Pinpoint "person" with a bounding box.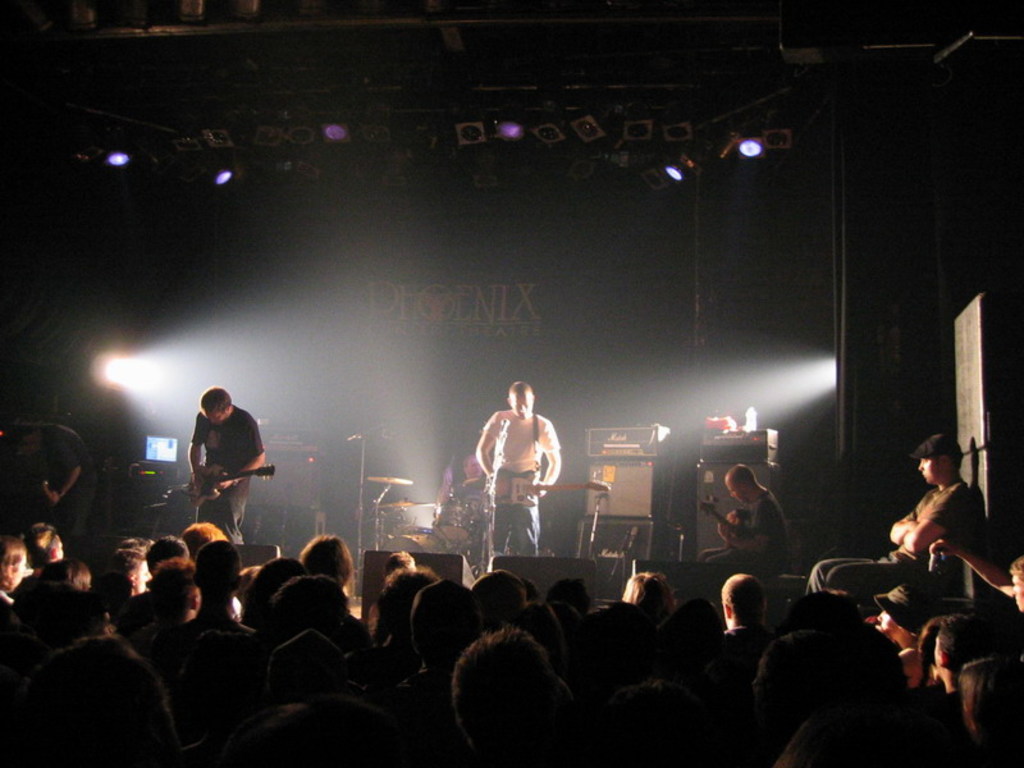
pyautogui.locateOnScreen(698, 466, 790, 585).
